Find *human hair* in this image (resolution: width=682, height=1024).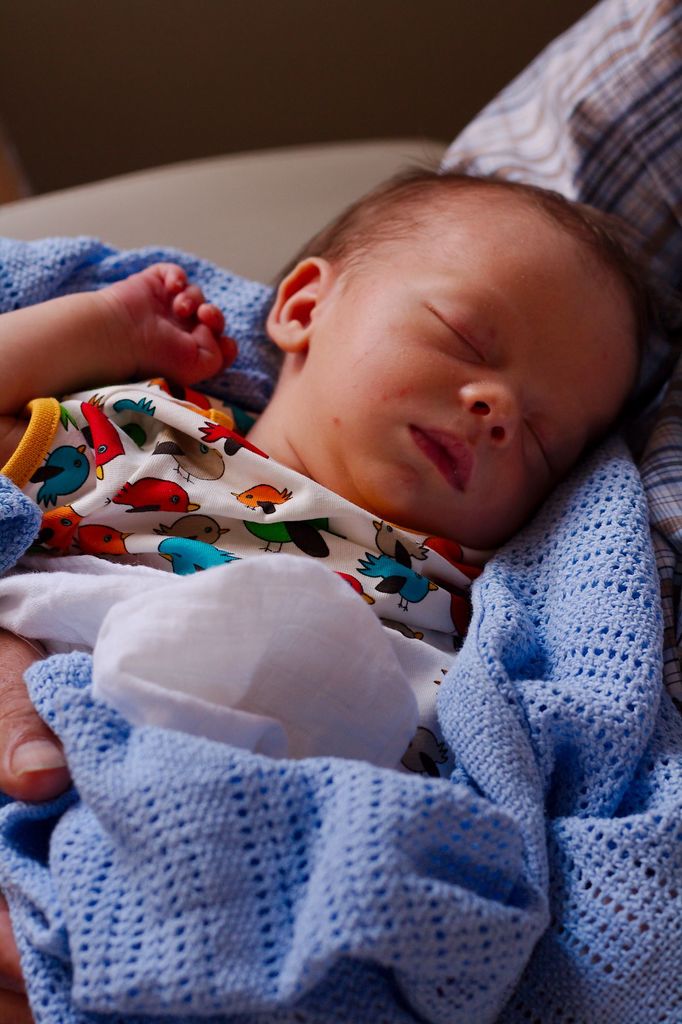
bbox=[252, 154, 679, 485].
